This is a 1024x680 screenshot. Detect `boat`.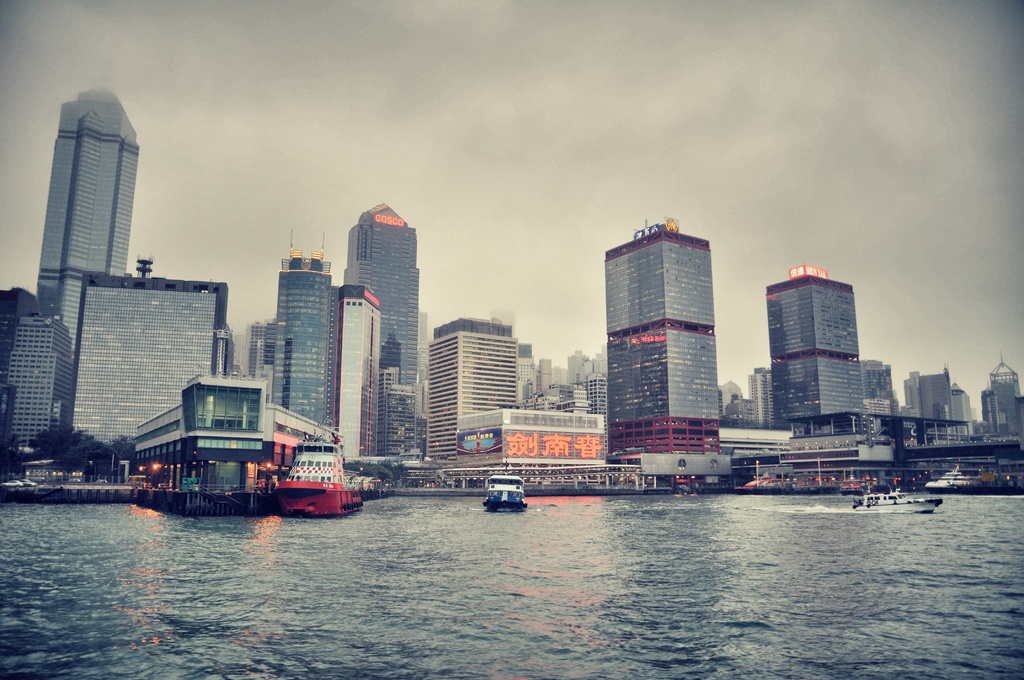
[x1=934, y1=468, x2=972, y2=492].
